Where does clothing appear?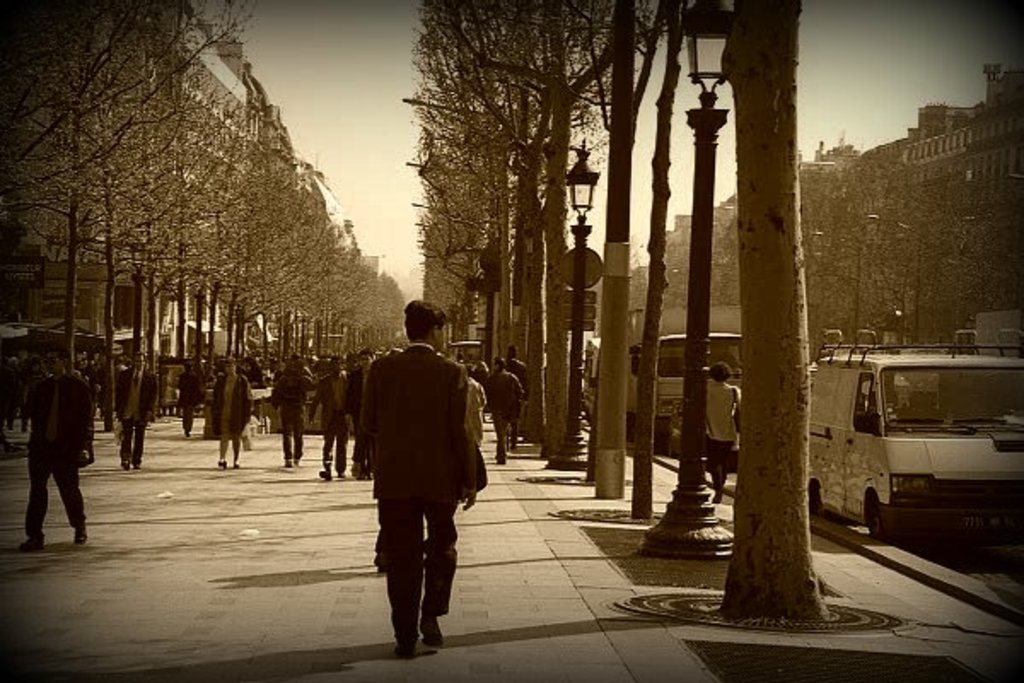
Appears at bbox=(703, 377, 744, 492).
